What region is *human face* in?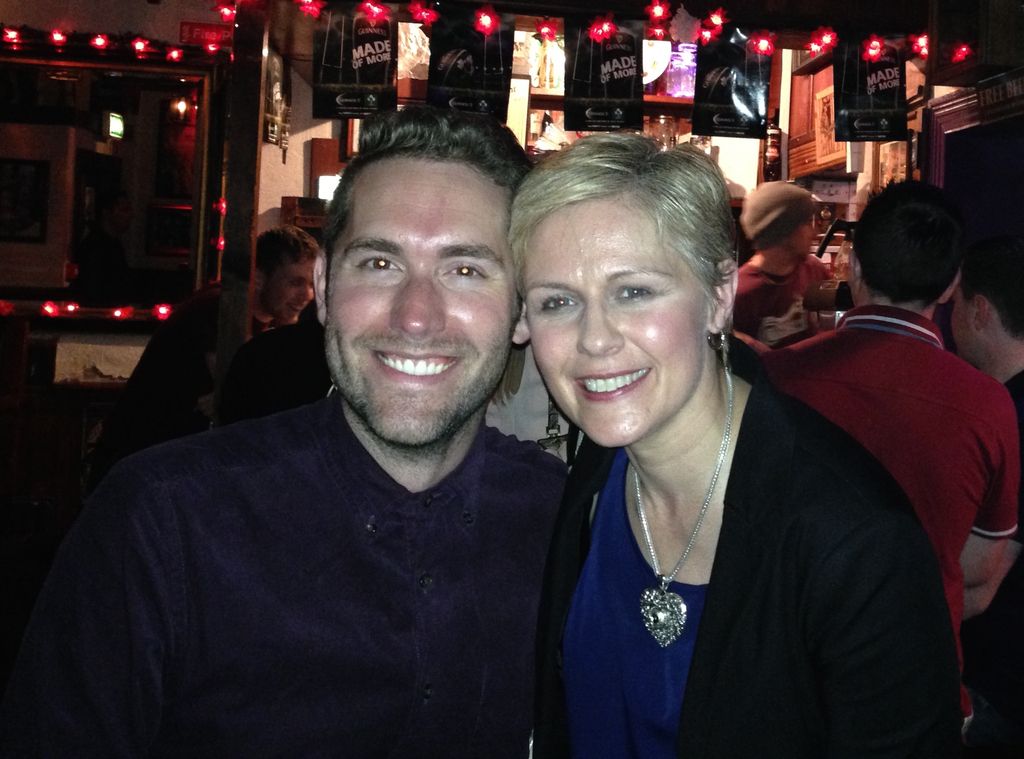
pyautogui.locateOnScreen(325, 157, 518, 443).
